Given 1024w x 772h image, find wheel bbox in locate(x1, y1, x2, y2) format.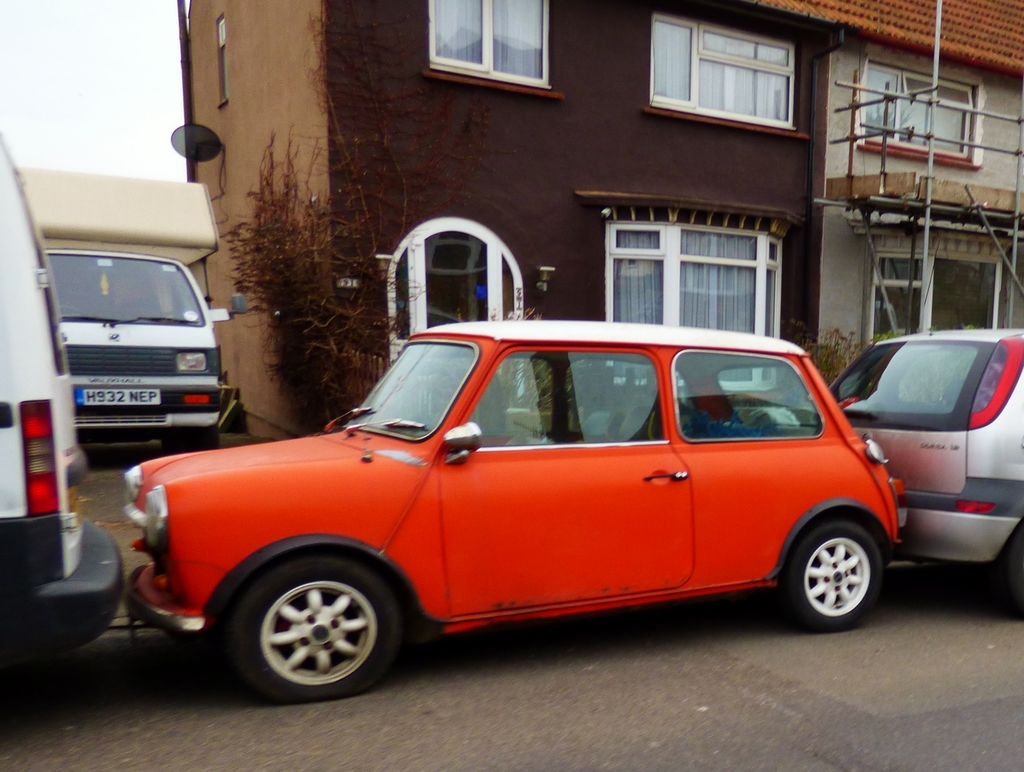
locate(782, 523, 884, 633).
